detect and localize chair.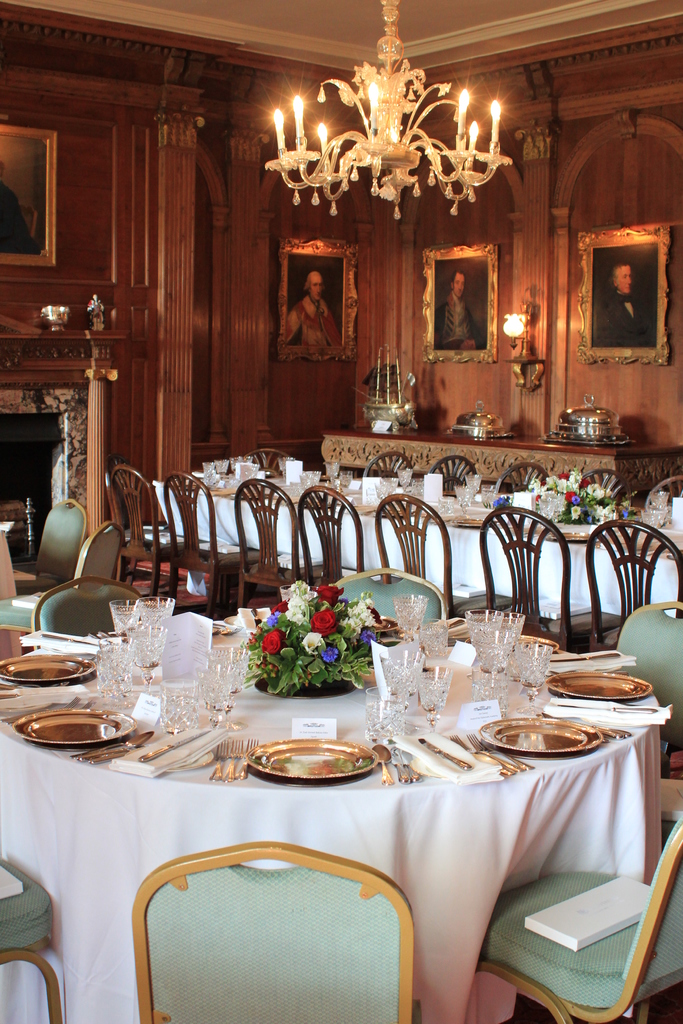
Localized at x1=236 y1=476 x2=334 y2=609.
